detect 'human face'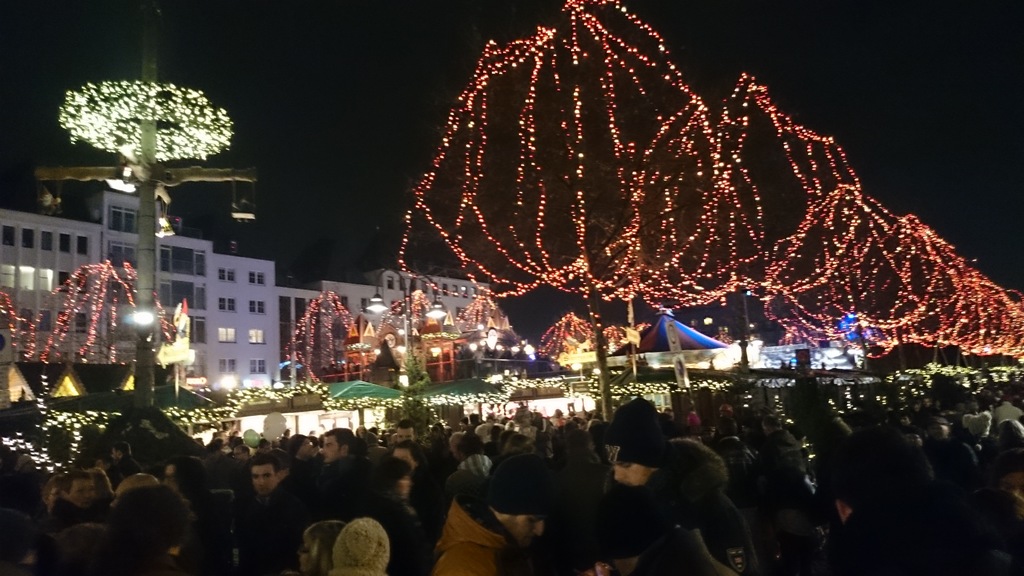
select_region(320, 434, 336, 463)
